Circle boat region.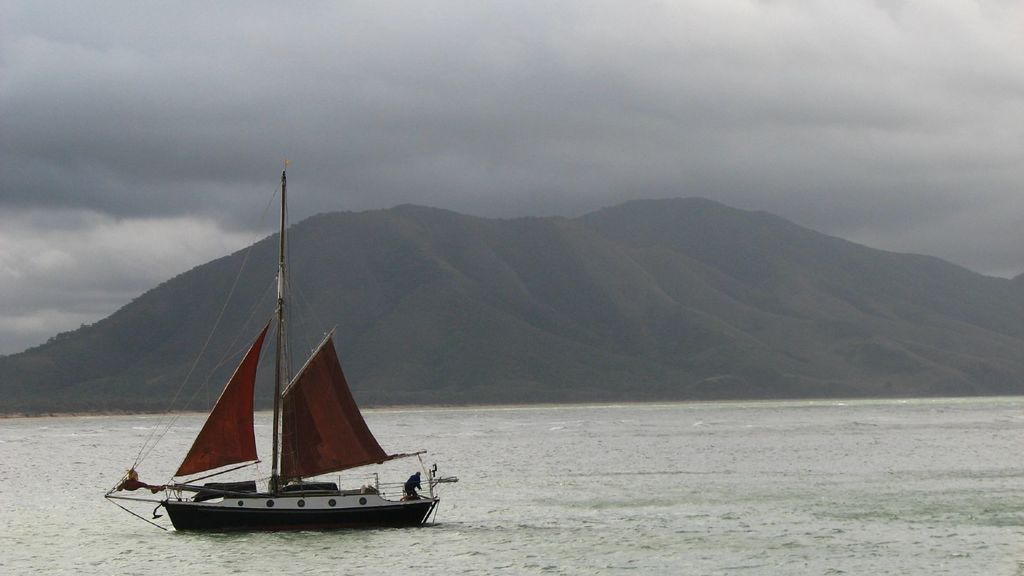
Region: 105:162:443:538.
